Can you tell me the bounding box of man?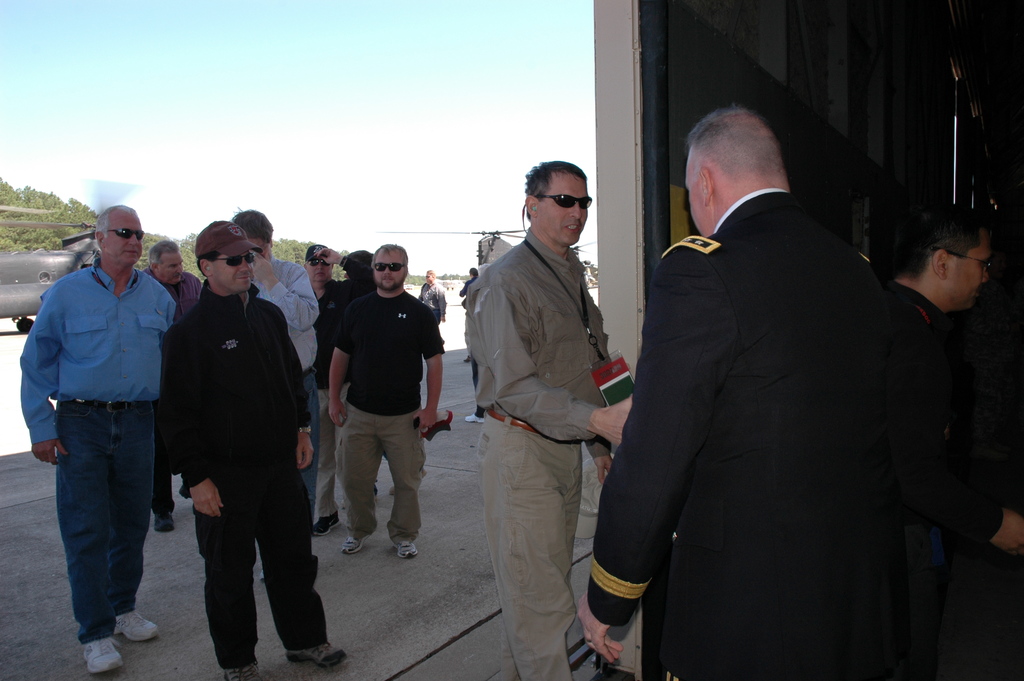
341, 250, 372, 277.
